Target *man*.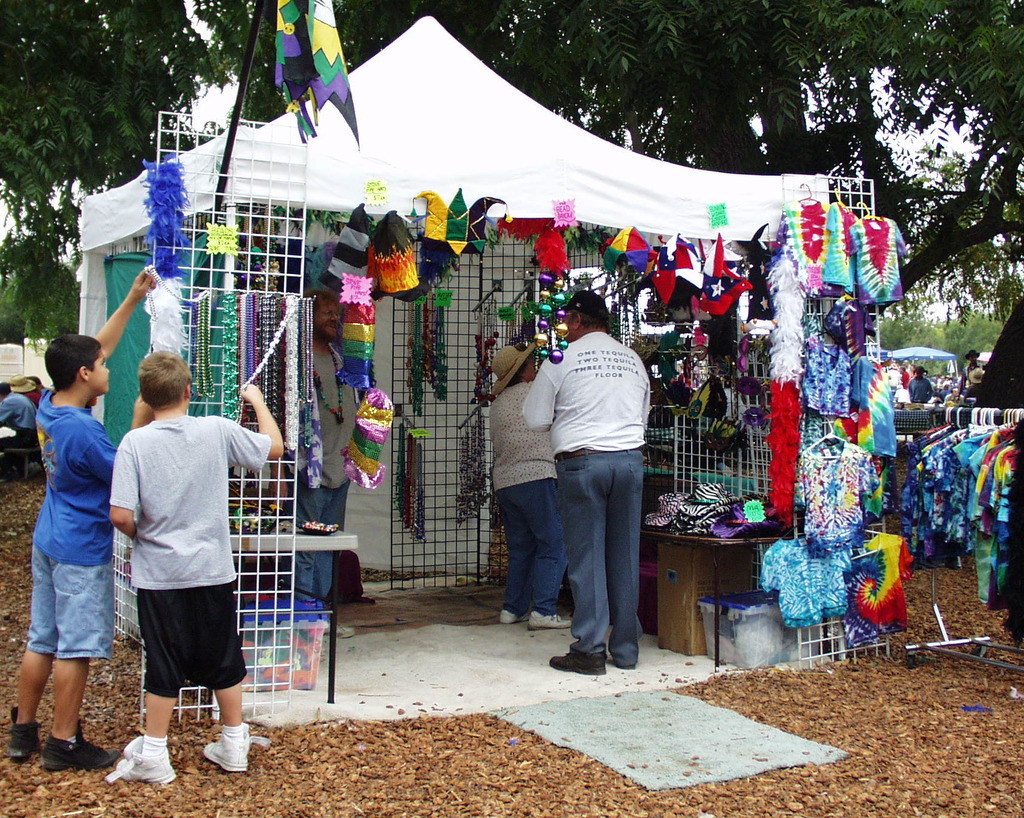
Target region: <region>524, 281, 640, 674</region>.
